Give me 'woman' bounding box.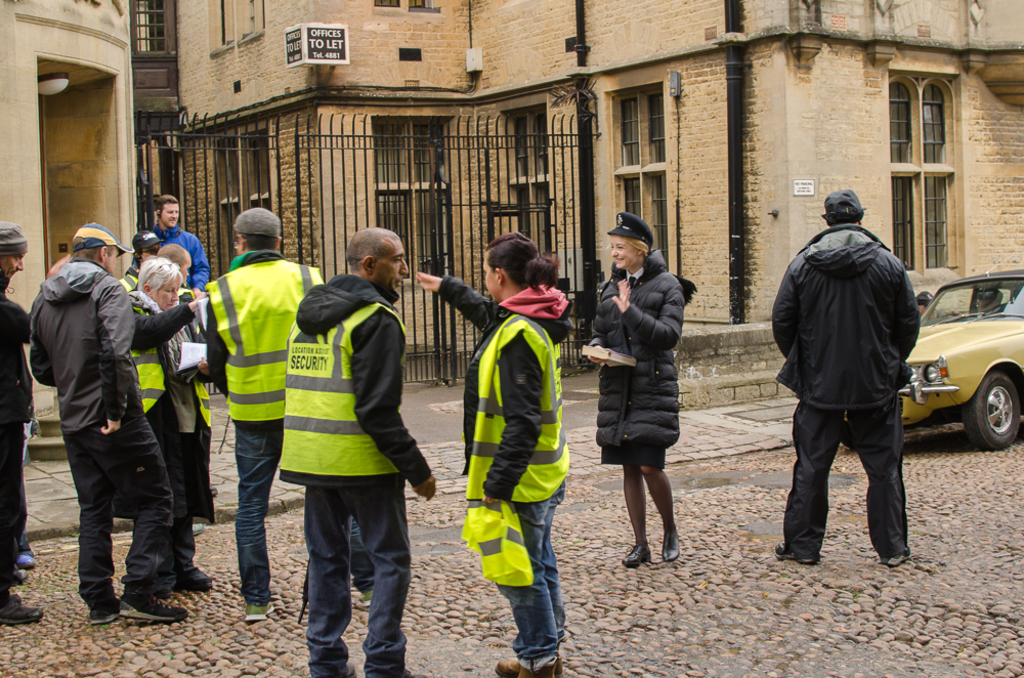
126:253:209:591.
